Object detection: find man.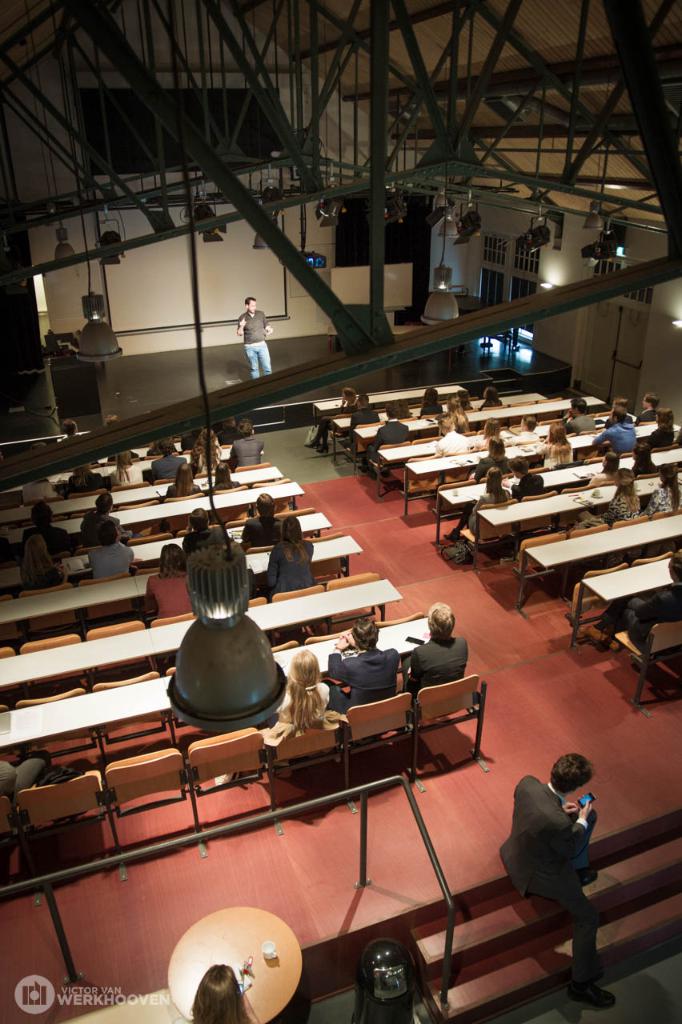
<bbox>149, 436, 186, 474</bbox>.
